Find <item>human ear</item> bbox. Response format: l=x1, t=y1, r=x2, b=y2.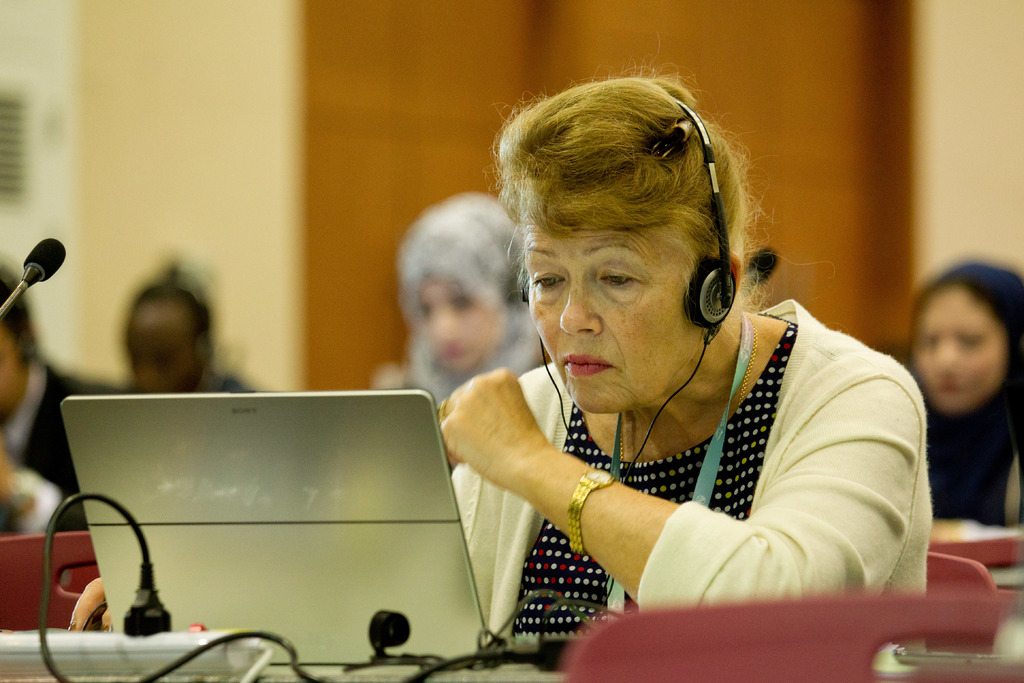
l=713, t=252, r=740, b=294.
